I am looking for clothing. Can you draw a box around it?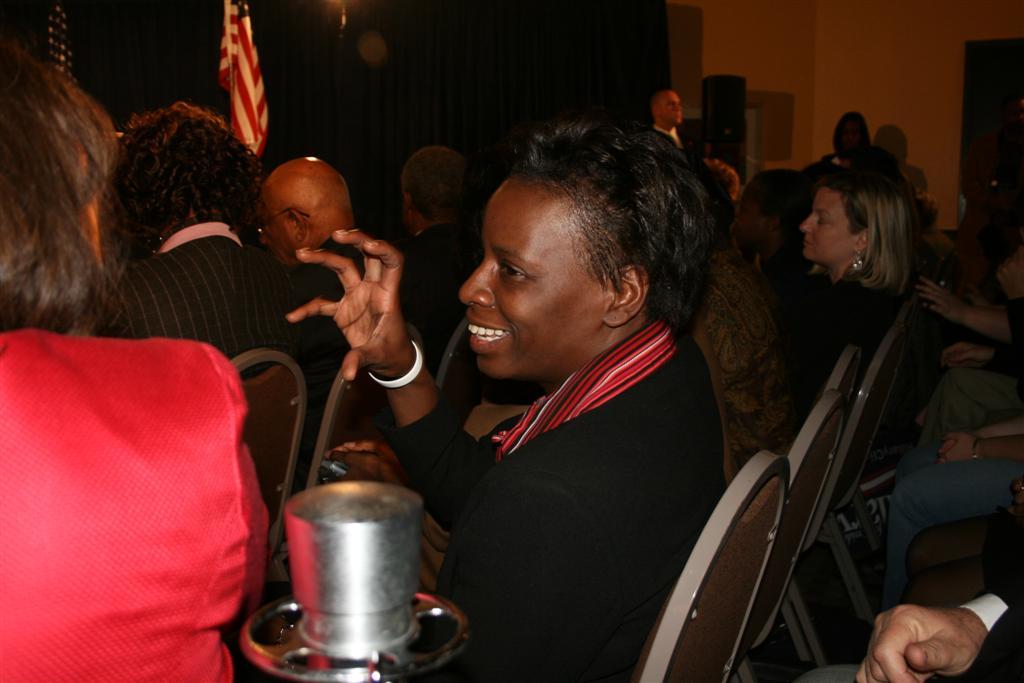
Sure, the bounding box is 278/230/398/493.
